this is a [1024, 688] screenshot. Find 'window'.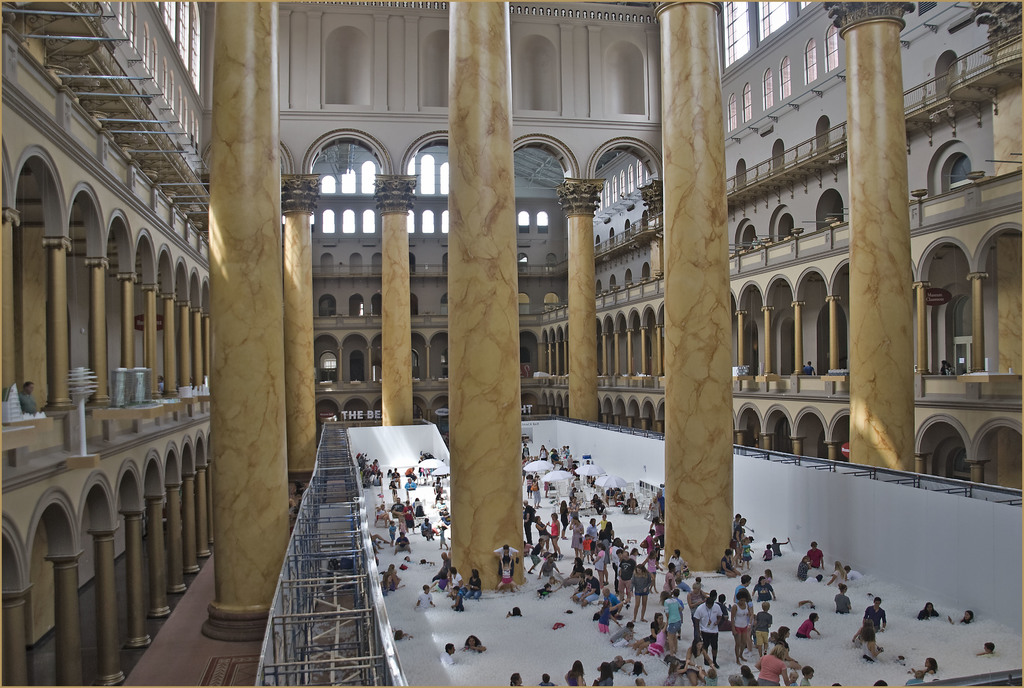
Bounding box: x1=419, y1=152, x2=435, y2=198.
